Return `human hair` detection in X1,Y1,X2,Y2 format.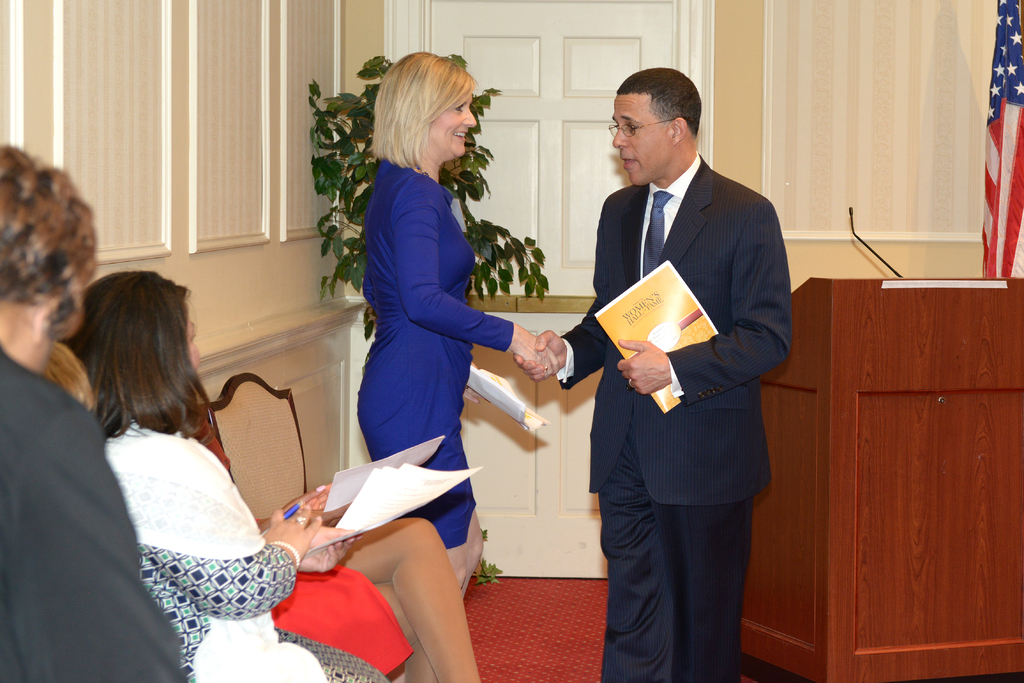
0,142,97,340.
